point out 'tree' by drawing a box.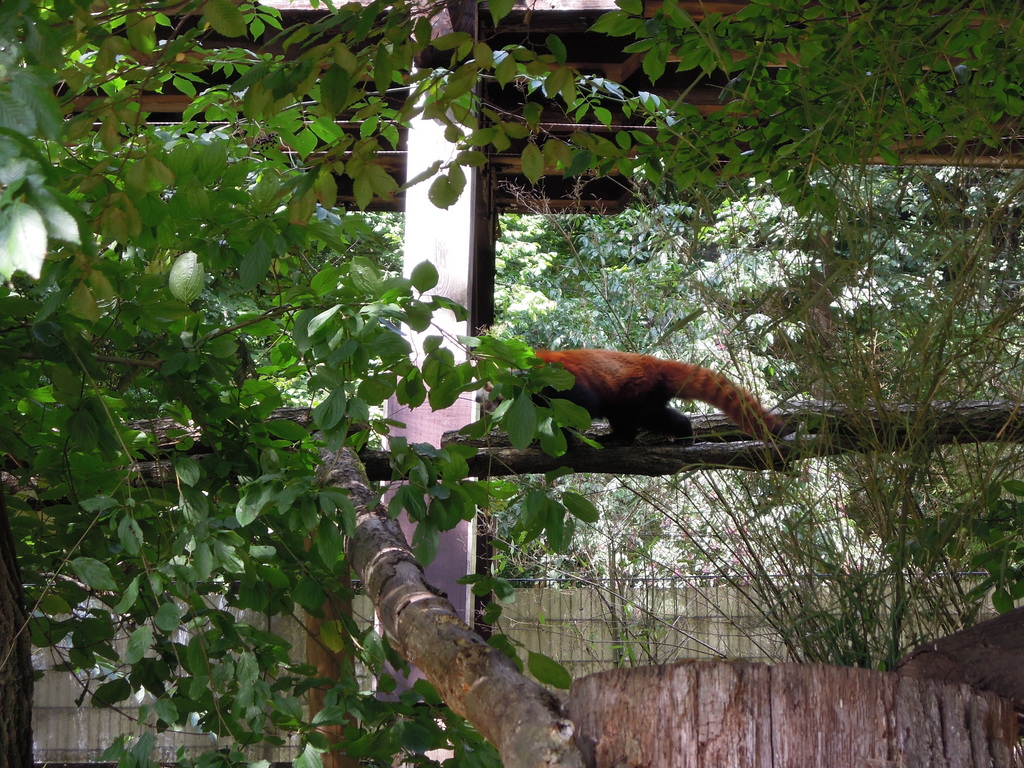
l=0, t=0, r=716, b=767.
